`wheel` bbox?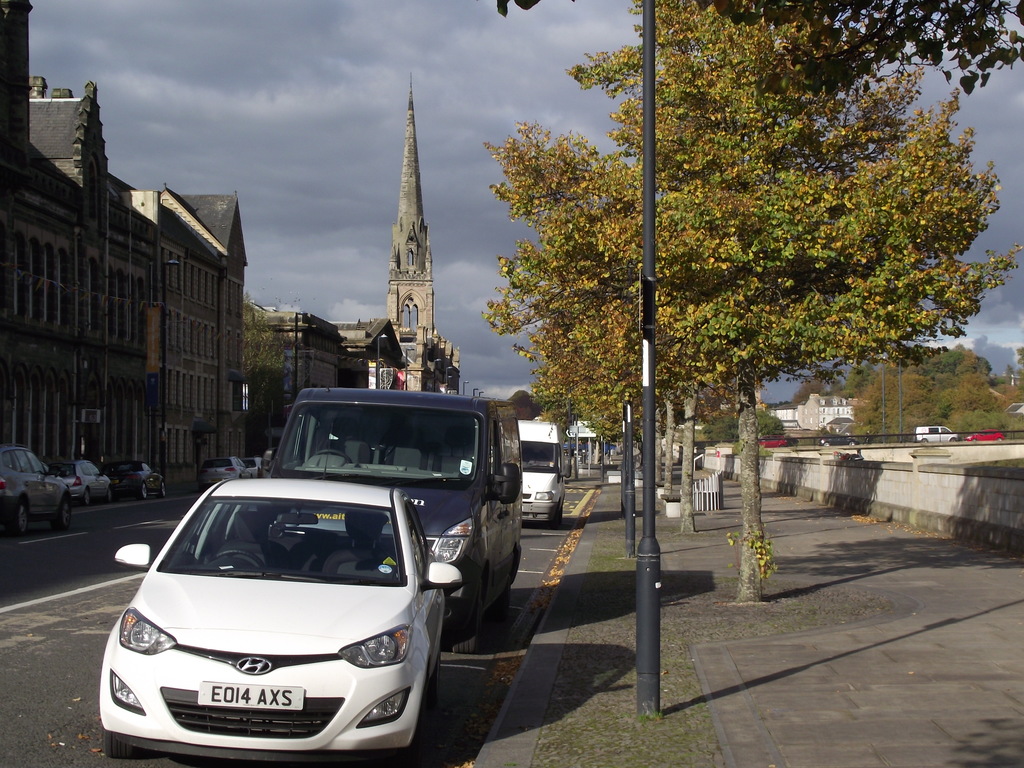
[163, 485, 169, 497]
